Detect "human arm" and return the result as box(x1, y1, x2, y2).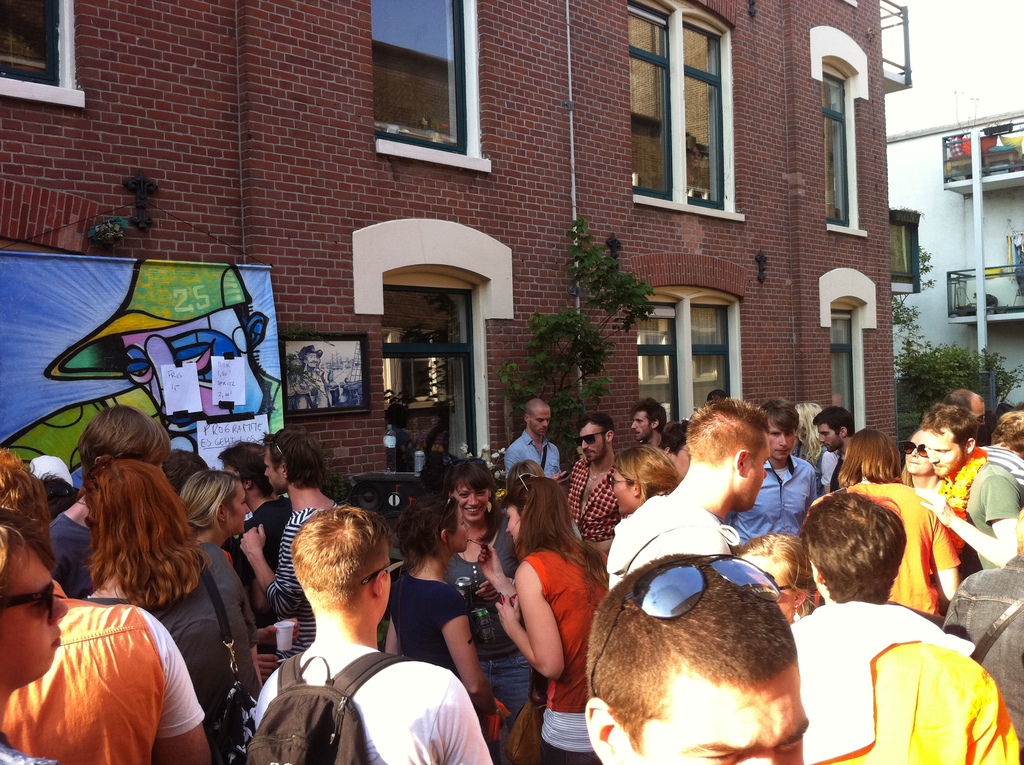
box(442, 592, 487, 716).
